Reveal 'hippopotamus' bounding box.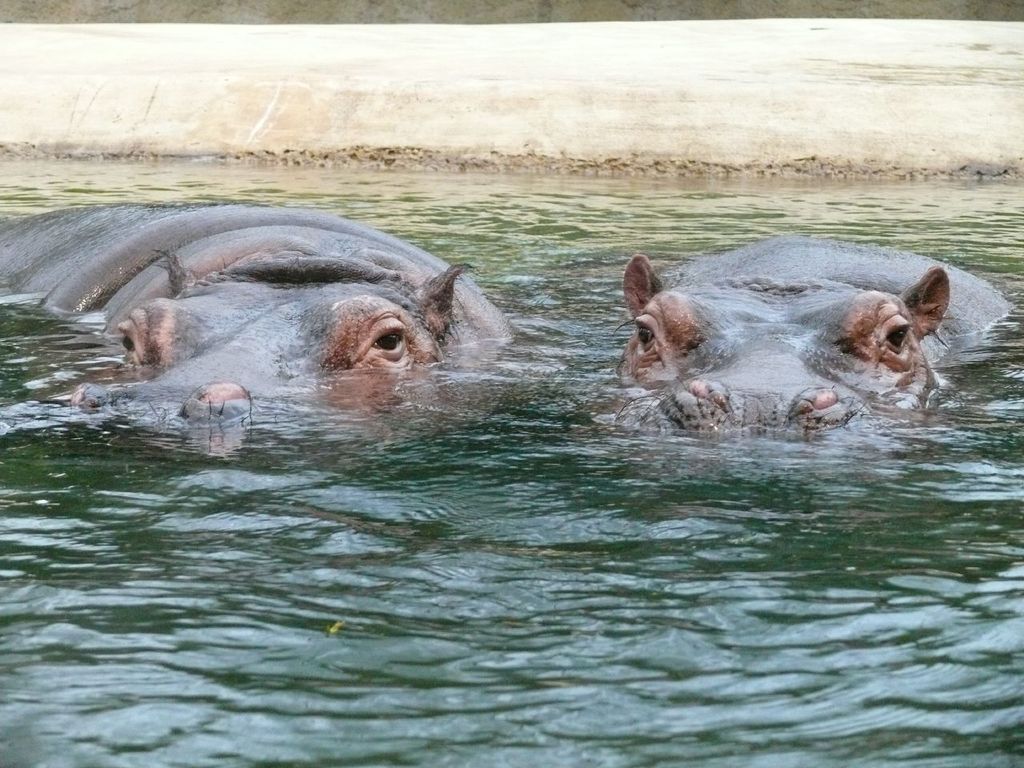
Revealed: box=[0, 200, 514, 420].
